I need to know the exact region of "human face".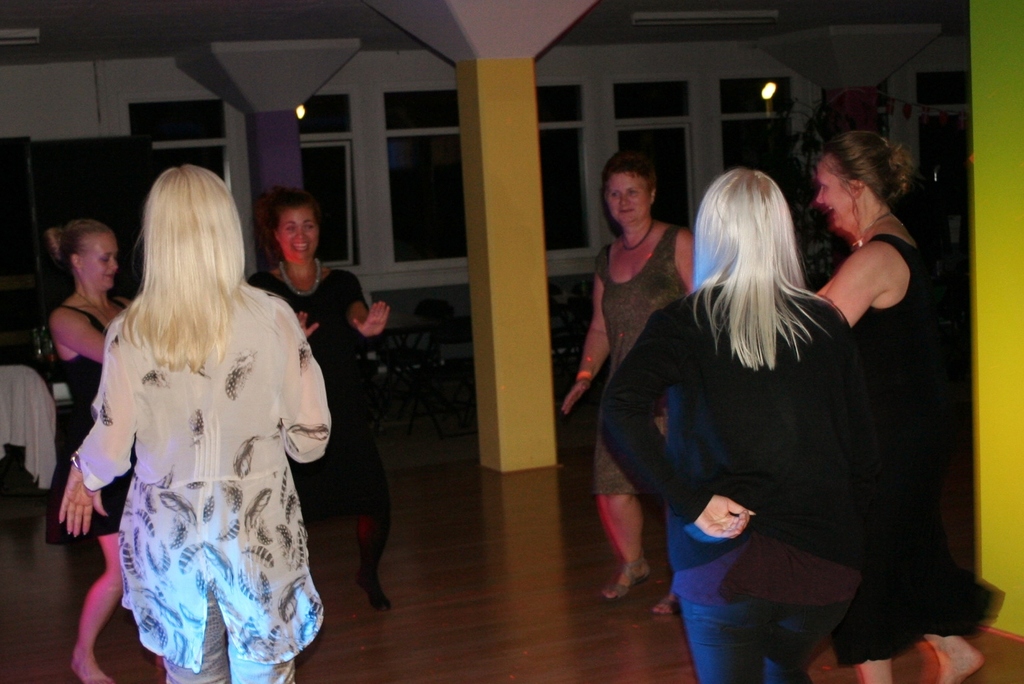
Region: box(76, 231, 121, 293).
